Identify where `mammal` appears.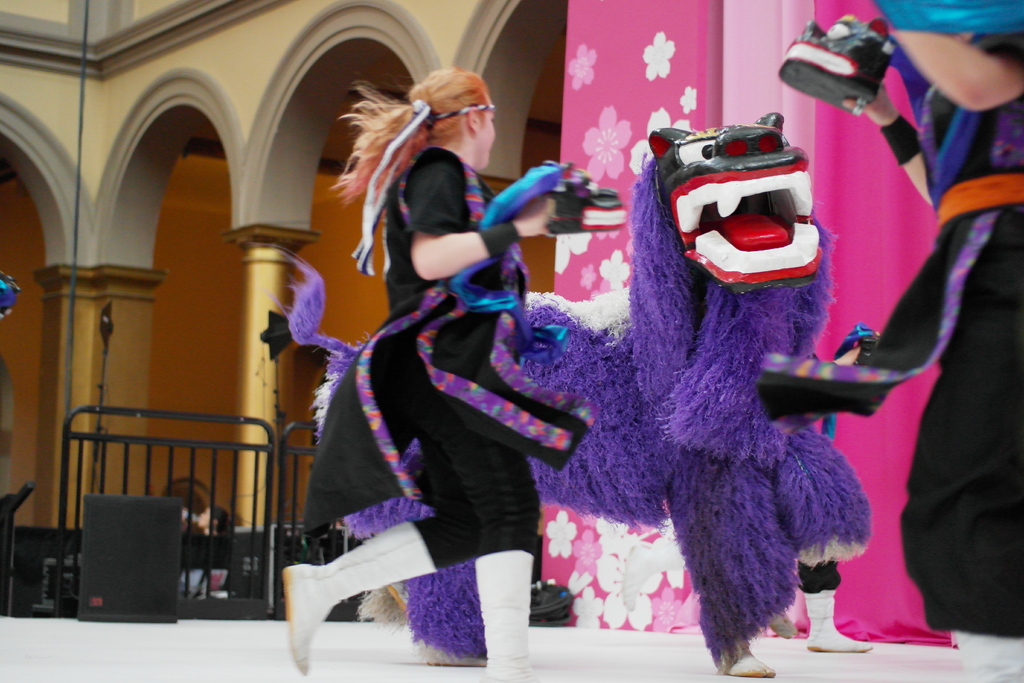
Appears at 282:65:543:682.
